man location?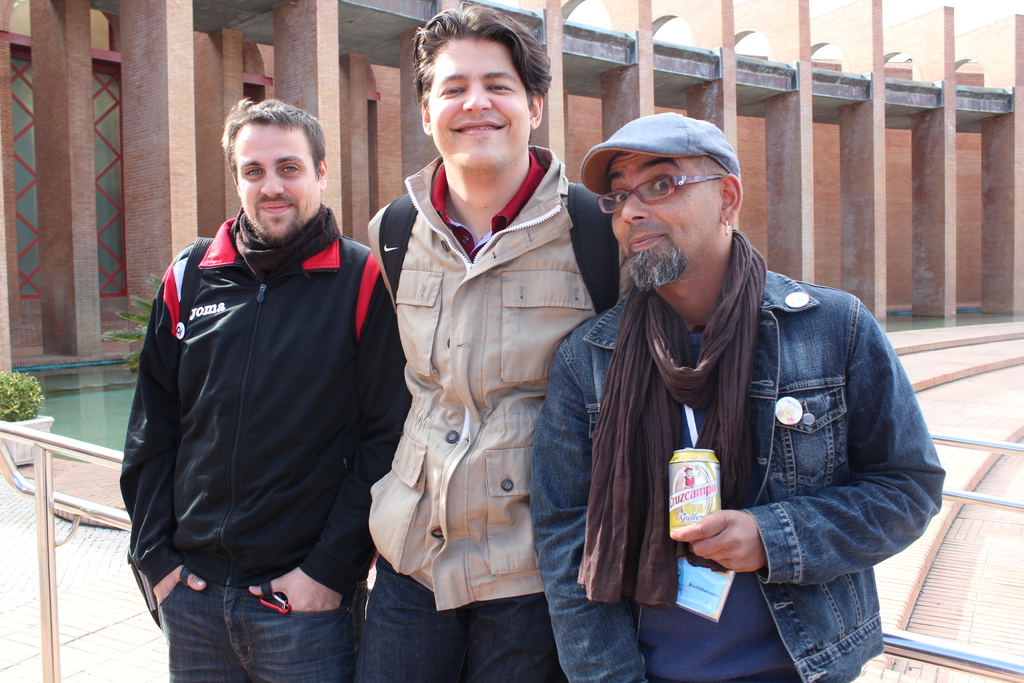
(525,111,952,682)
